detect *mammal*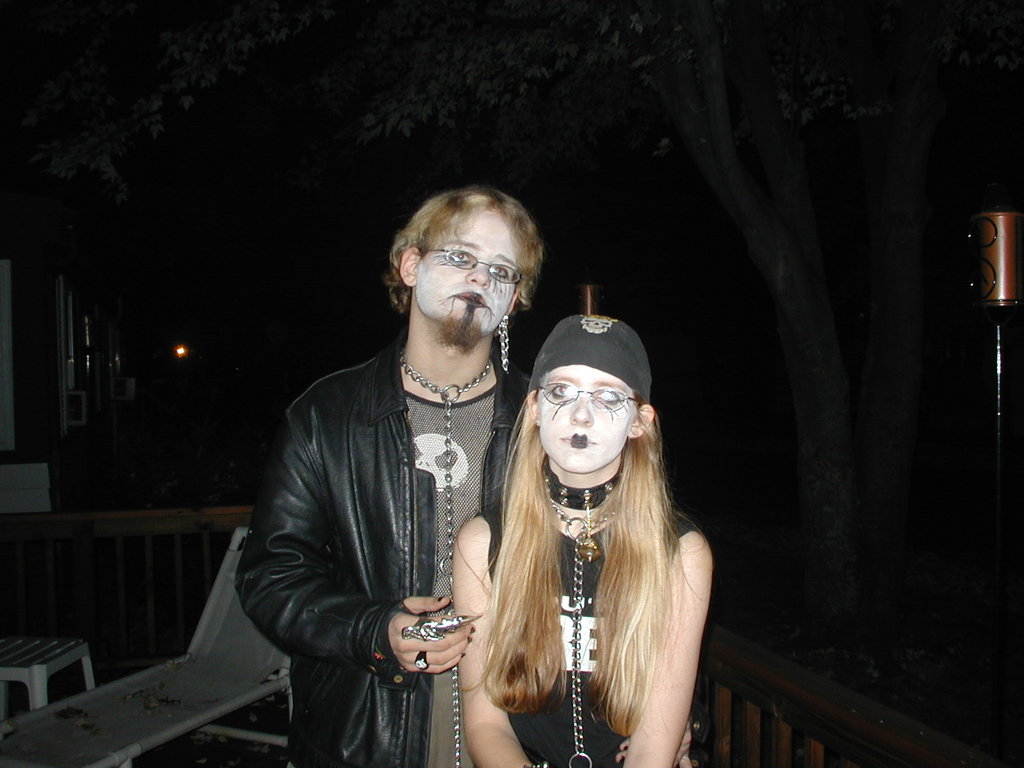
locate(428, 300, 720, 731)
